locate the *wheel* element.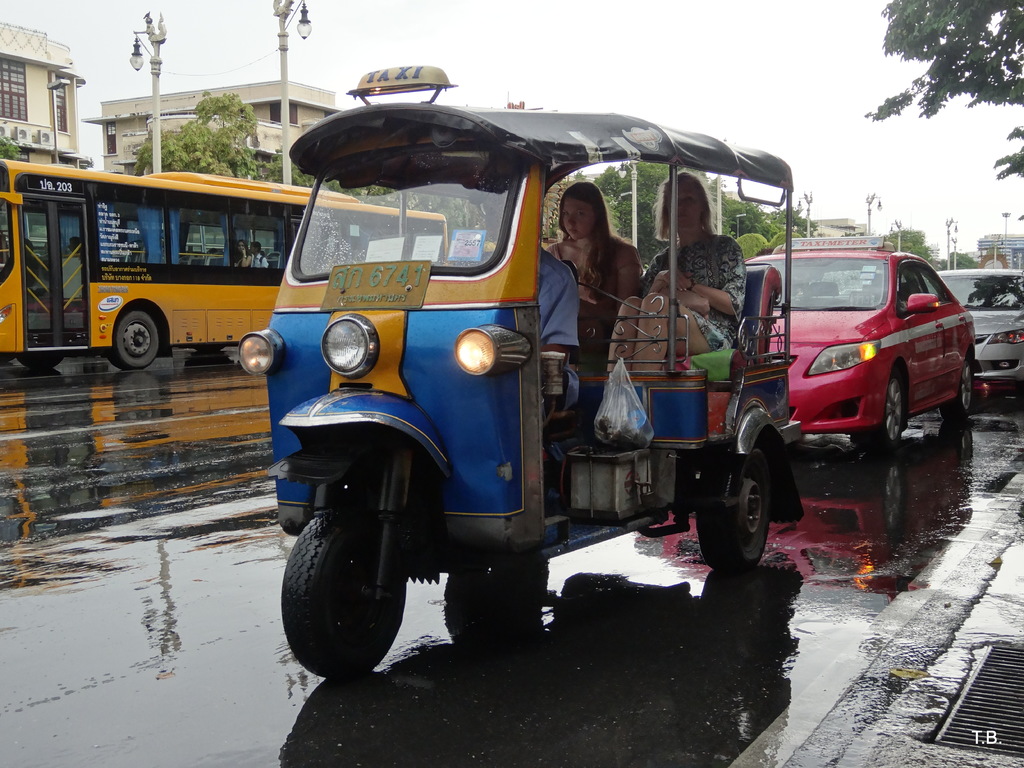
Element bbox: Rect(110, 310, 156, 373).
